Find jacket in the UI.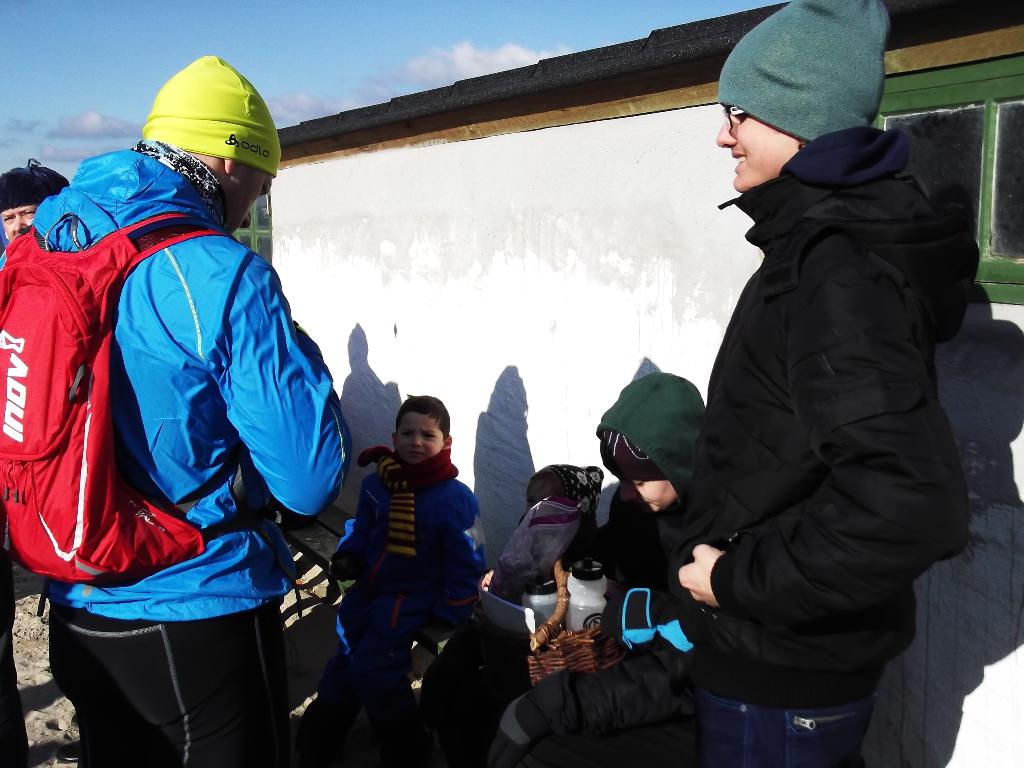
UI element at [651, 37, 982, 680].
